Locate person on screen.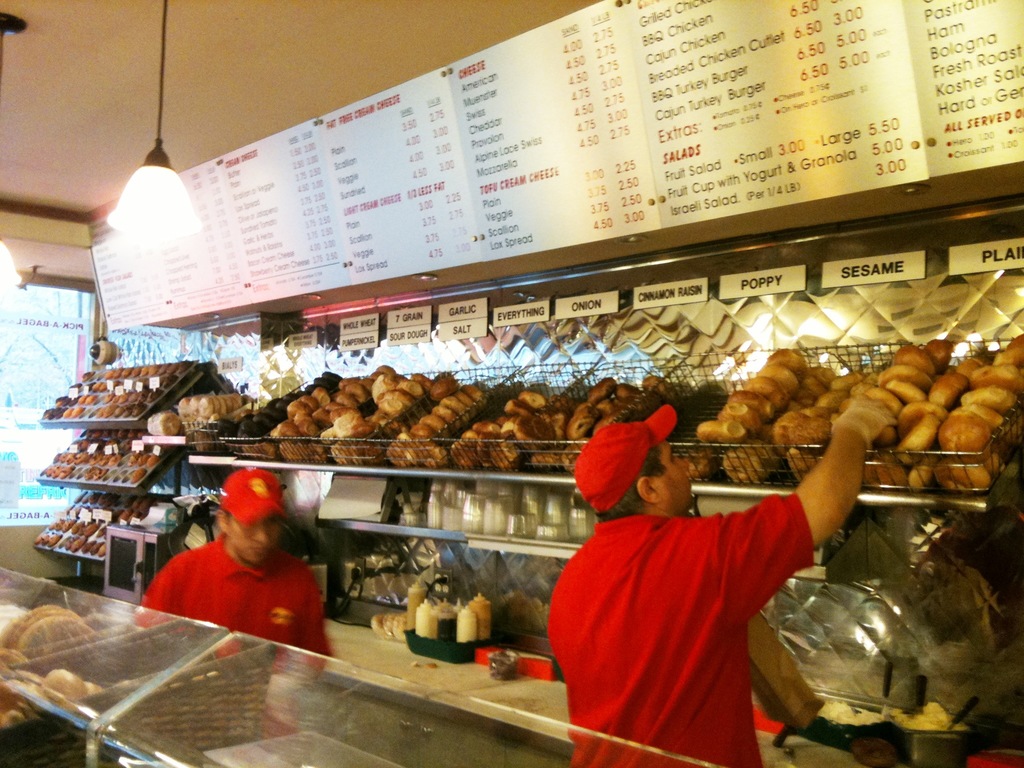
On screen at [x1=145, y1=465, x2=324, y2=652].
